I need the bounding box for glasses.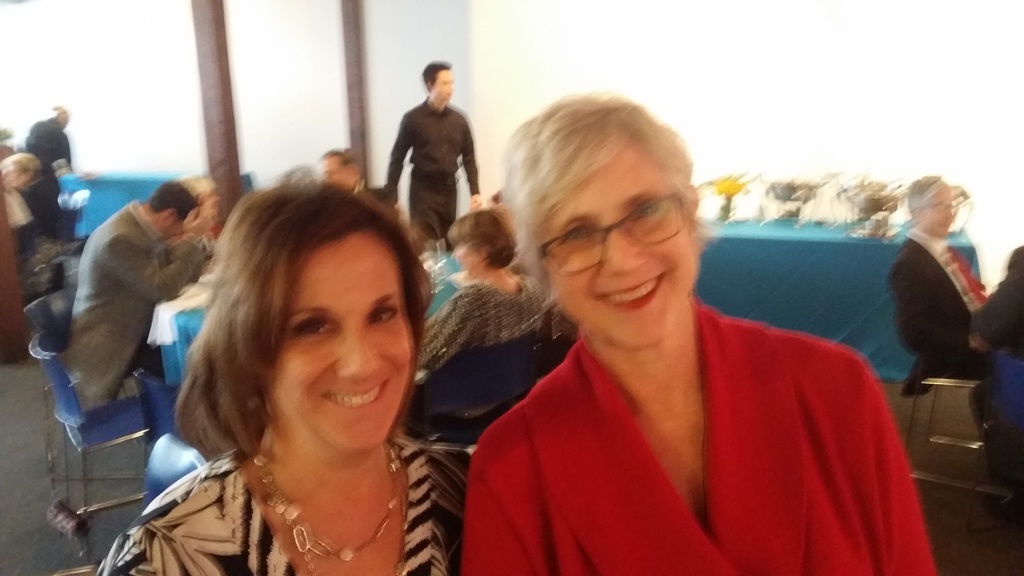
Here it is: box(524, 193, 701, 259).
